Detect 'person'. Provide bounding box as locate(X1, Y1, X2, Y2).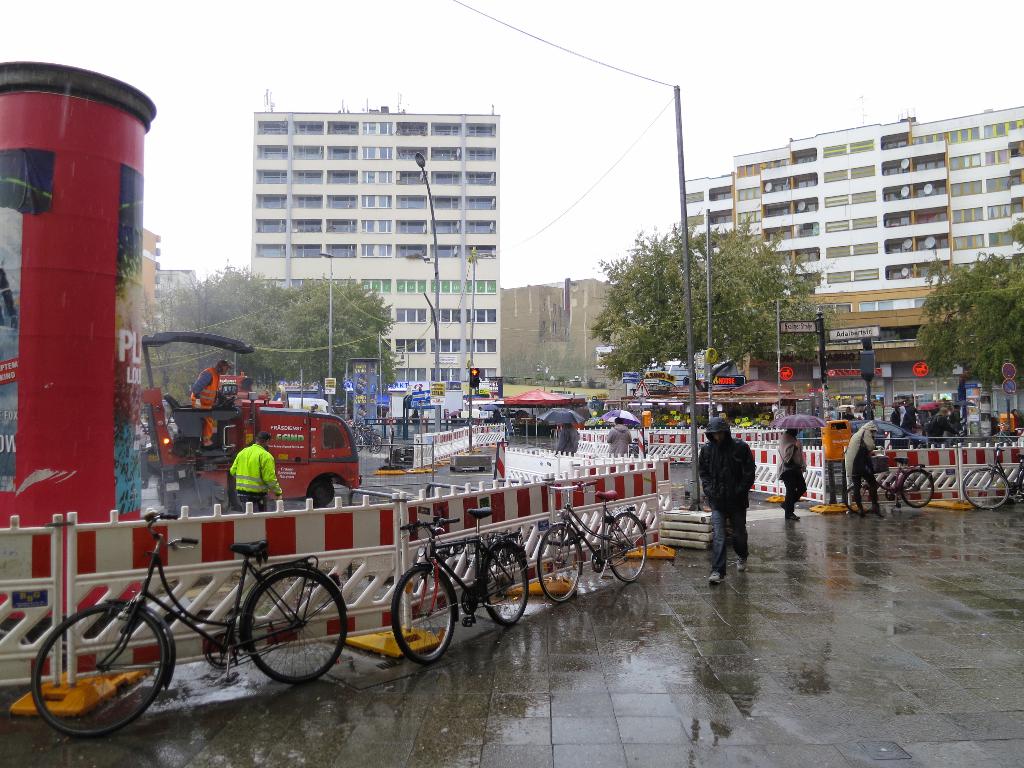
locate(697, 413, 765, 587).
